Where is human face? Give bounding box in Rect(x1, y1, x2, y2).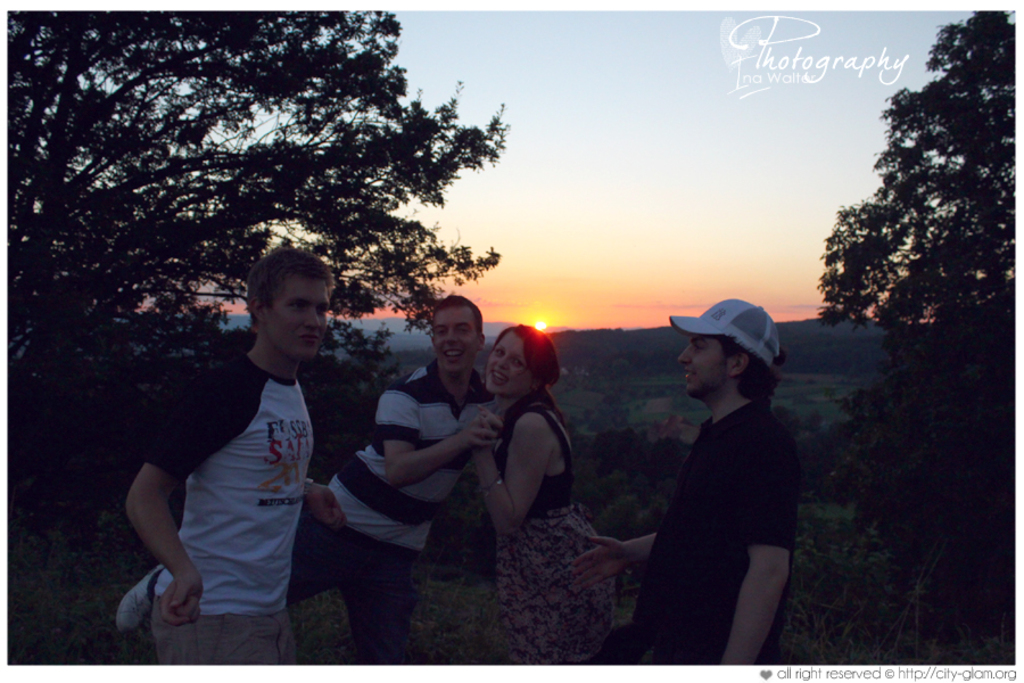
Rect(674, 327, 730, 396).
